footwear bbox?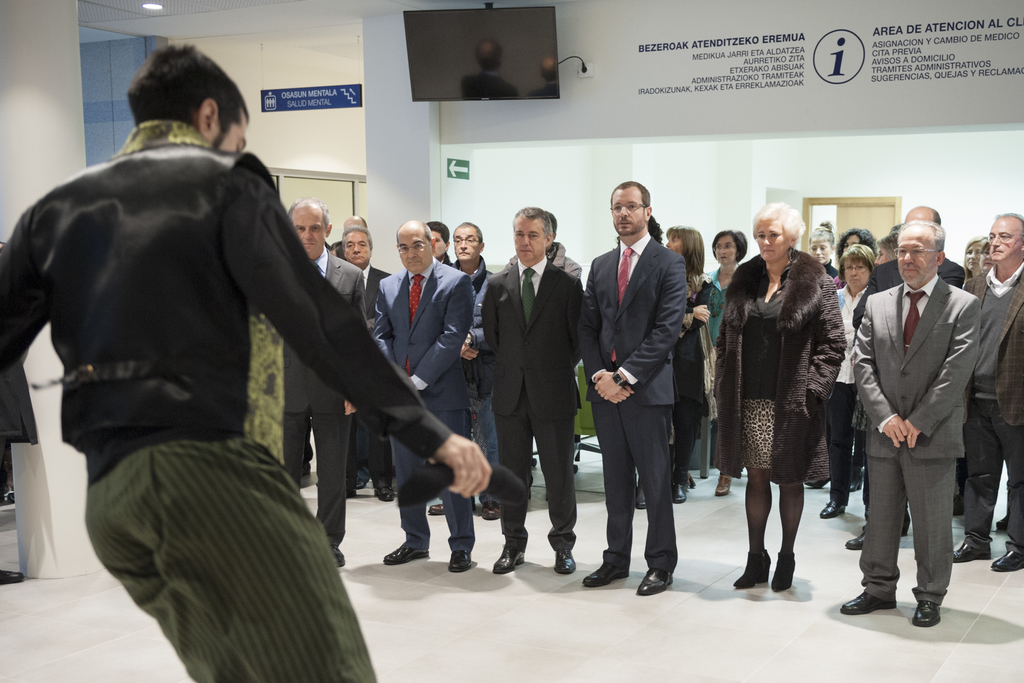
[447, 552, 474, 574]
